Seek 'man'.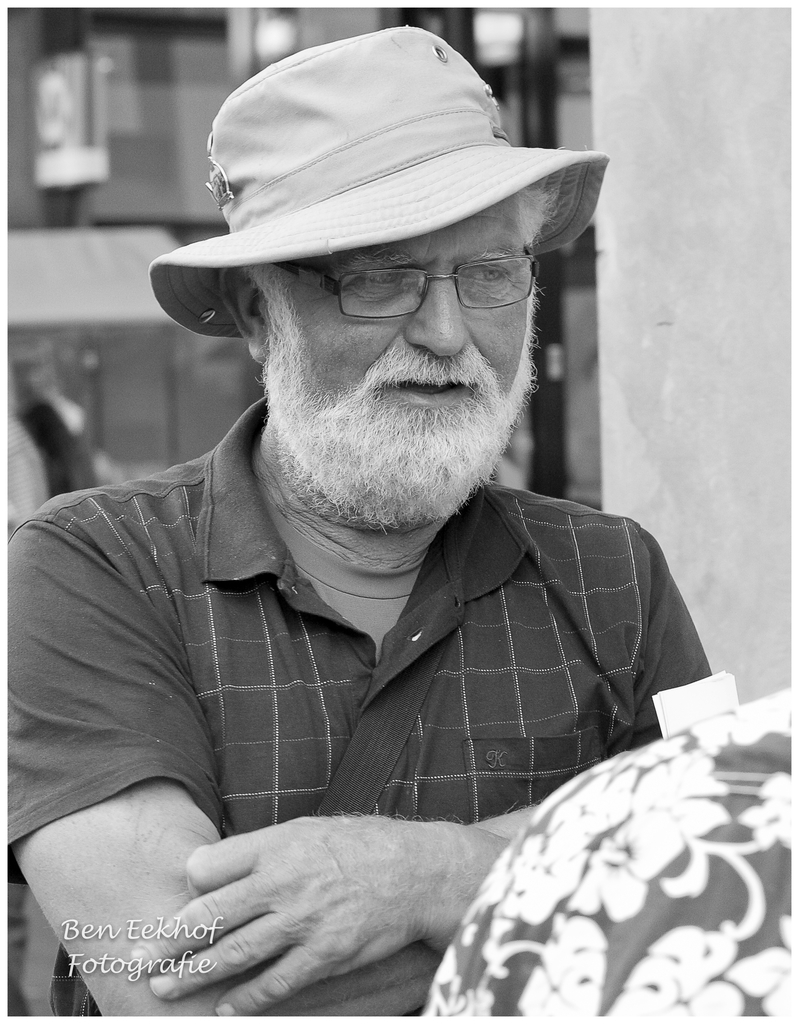
detection(0, 19, 729, 1019).
